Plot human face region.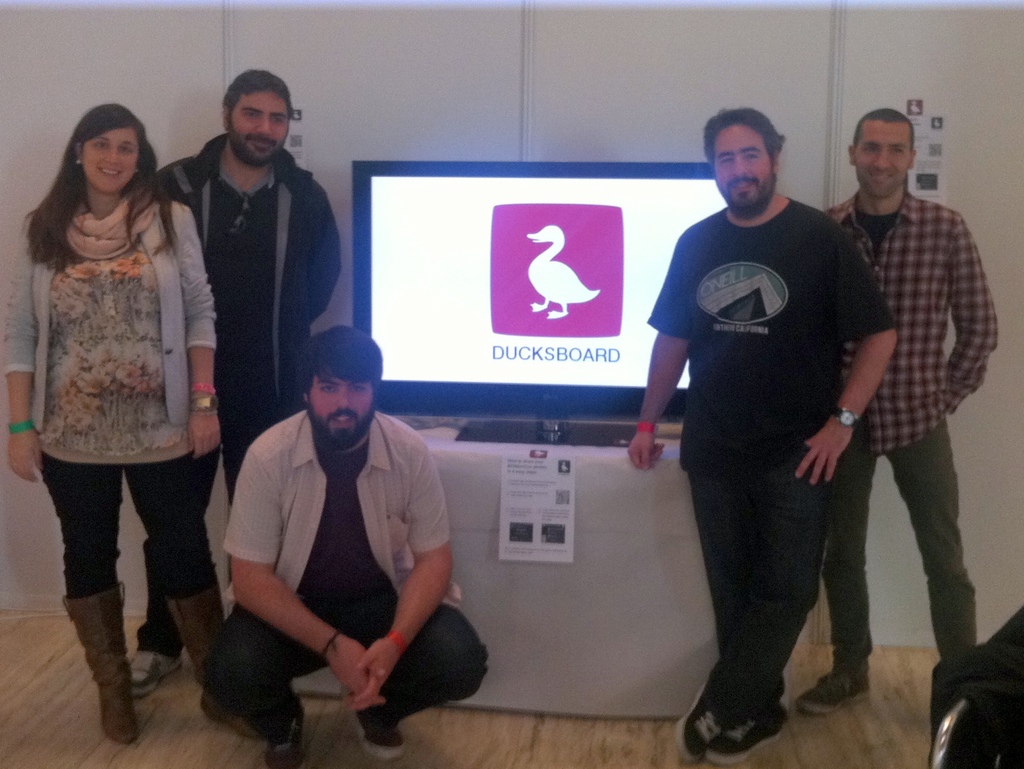
Plotted at rect(713, 124, 775, 211).
